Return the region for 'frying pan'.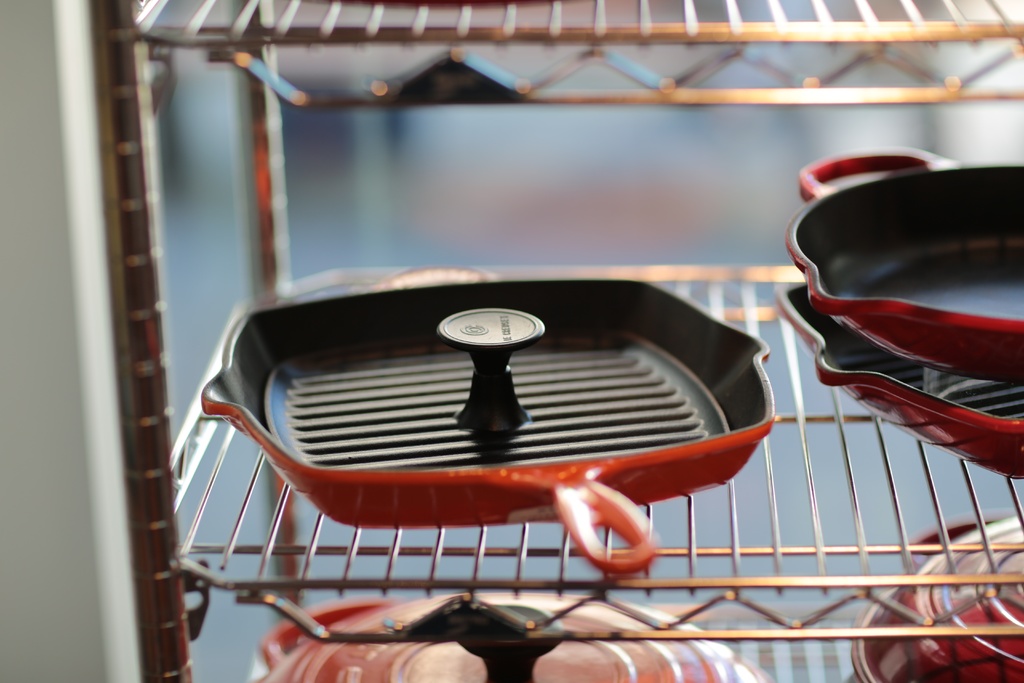
211,256,795,589.
